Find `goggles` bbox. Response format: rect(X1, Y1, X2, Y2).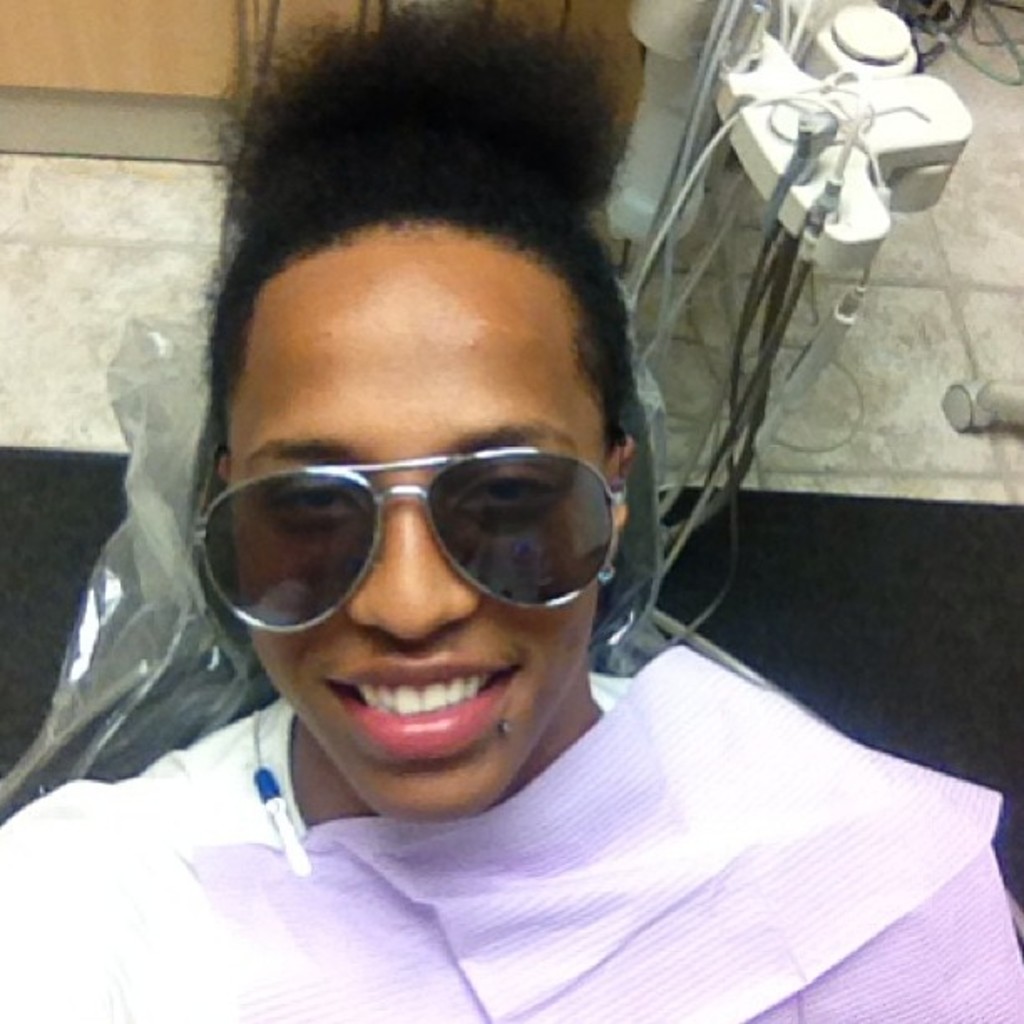
rect(187, 440, 622, 637).
